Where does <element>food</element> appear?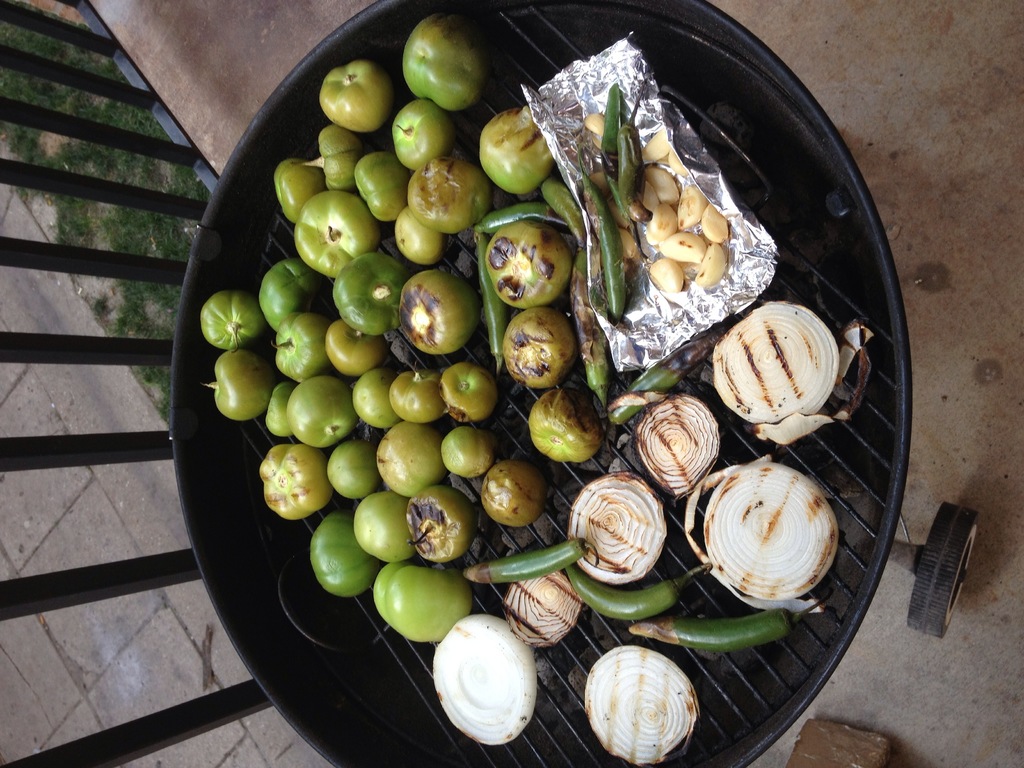
Appears at x1=579, y1=82, x2=727, y2=320.
